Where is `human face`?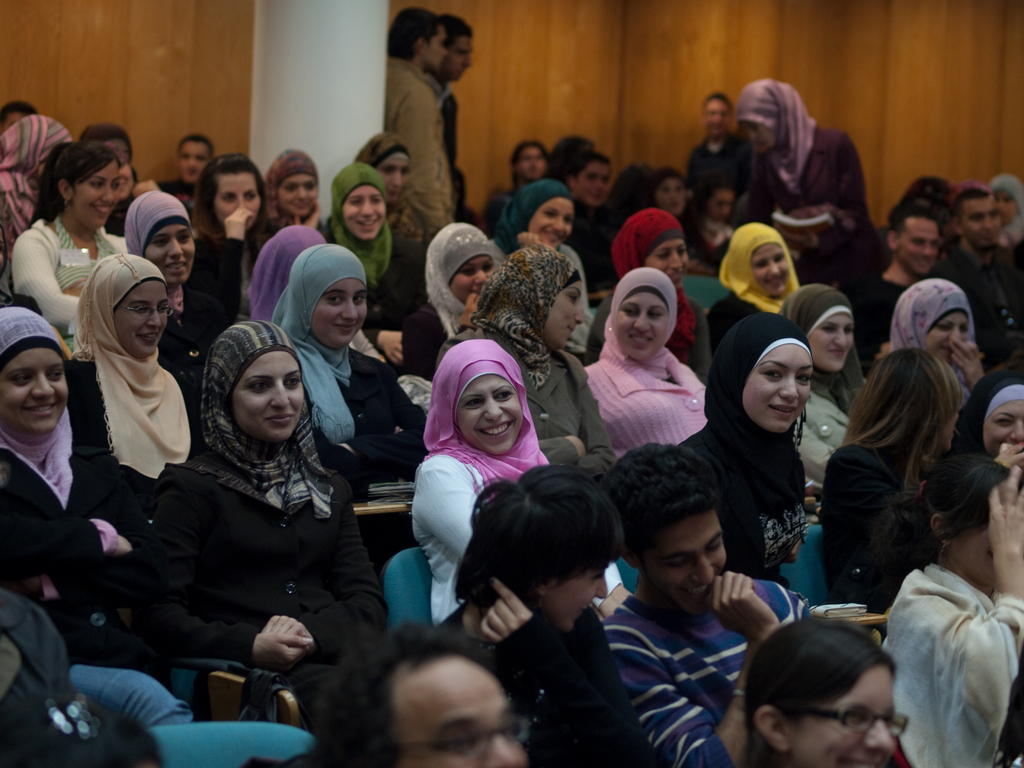
(x1=927, y1=311, x2=966, y2=357).
